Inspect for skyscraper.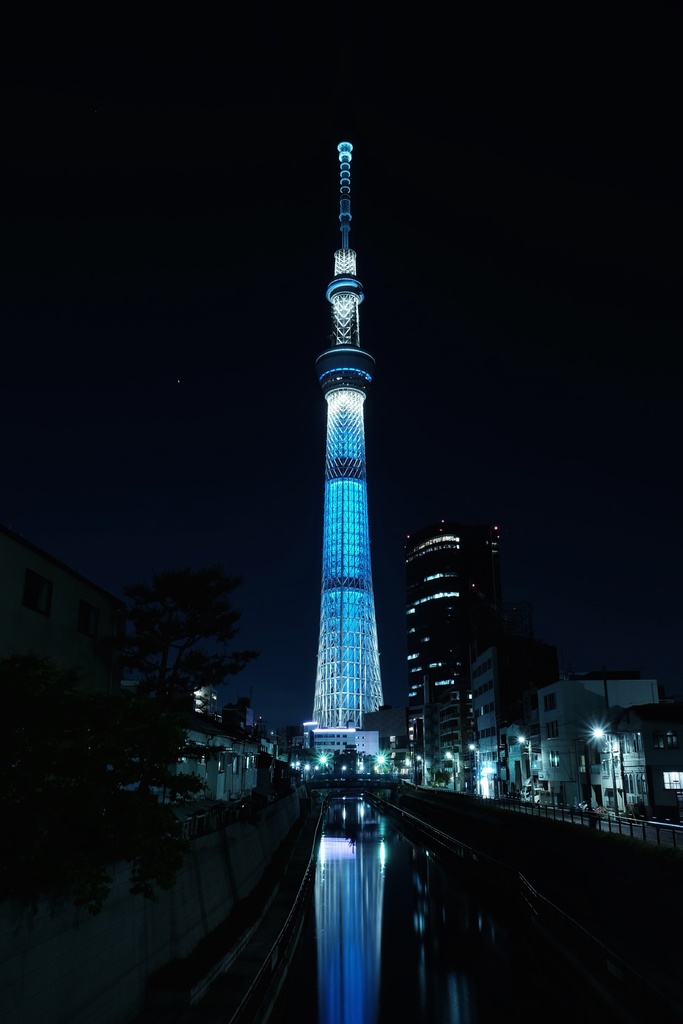
Inspection: (288,204,407,772).
